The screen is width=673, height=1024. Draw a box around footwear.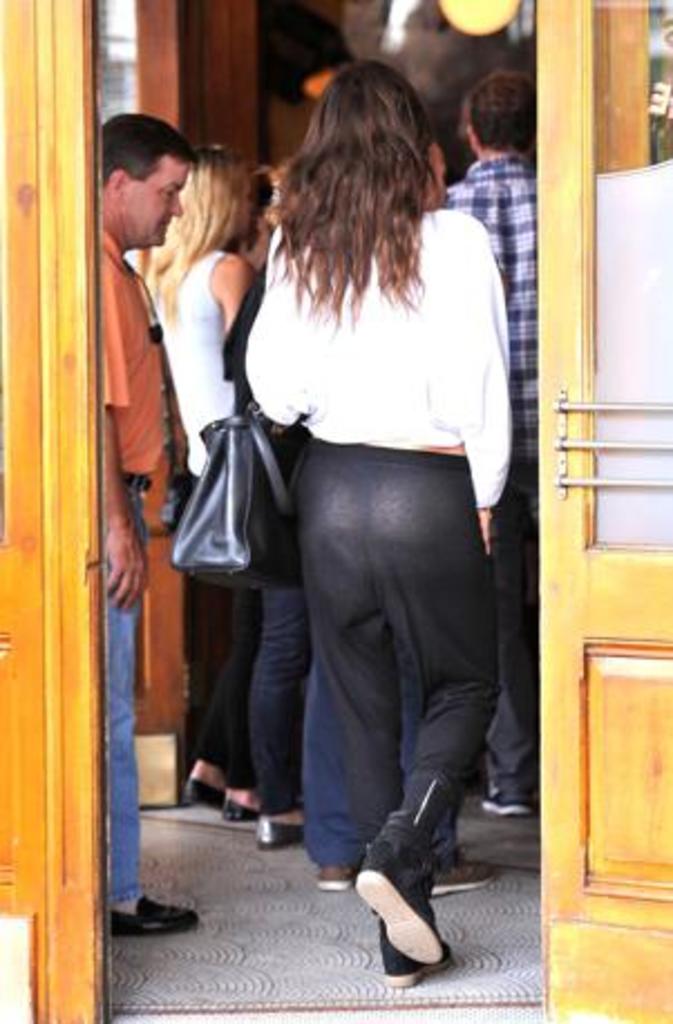
{"x1": 429, "y1": 859, "x2": 496, "y2": 899}.
